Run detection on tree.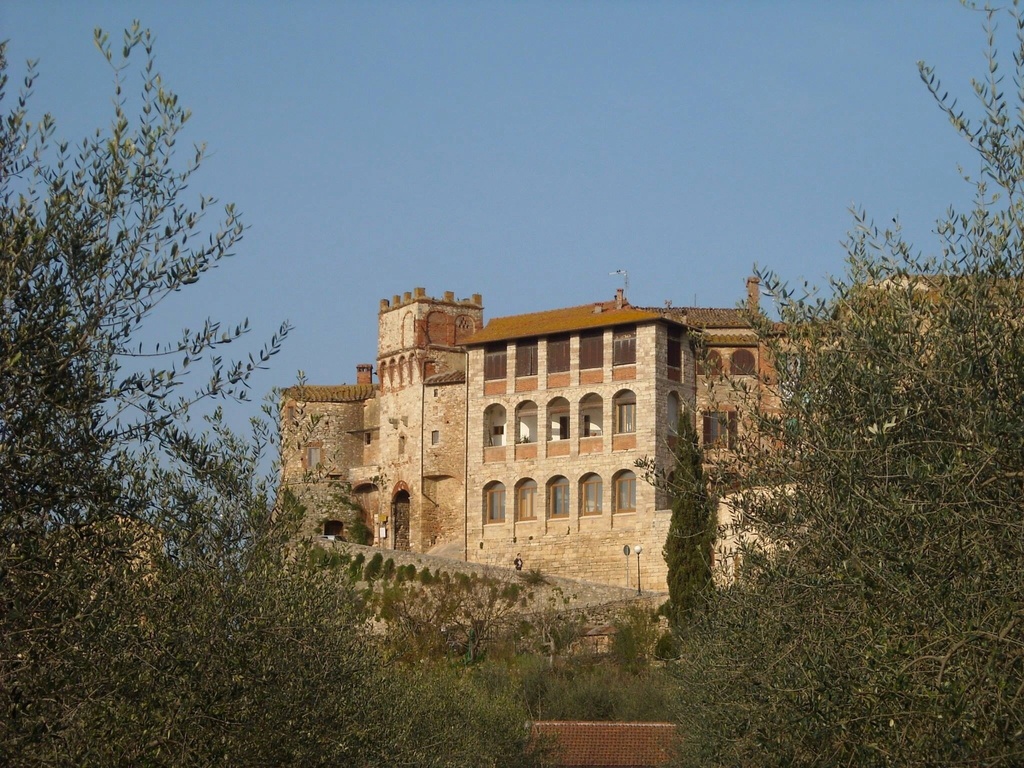
Result: [663, 376, 748, 675].
